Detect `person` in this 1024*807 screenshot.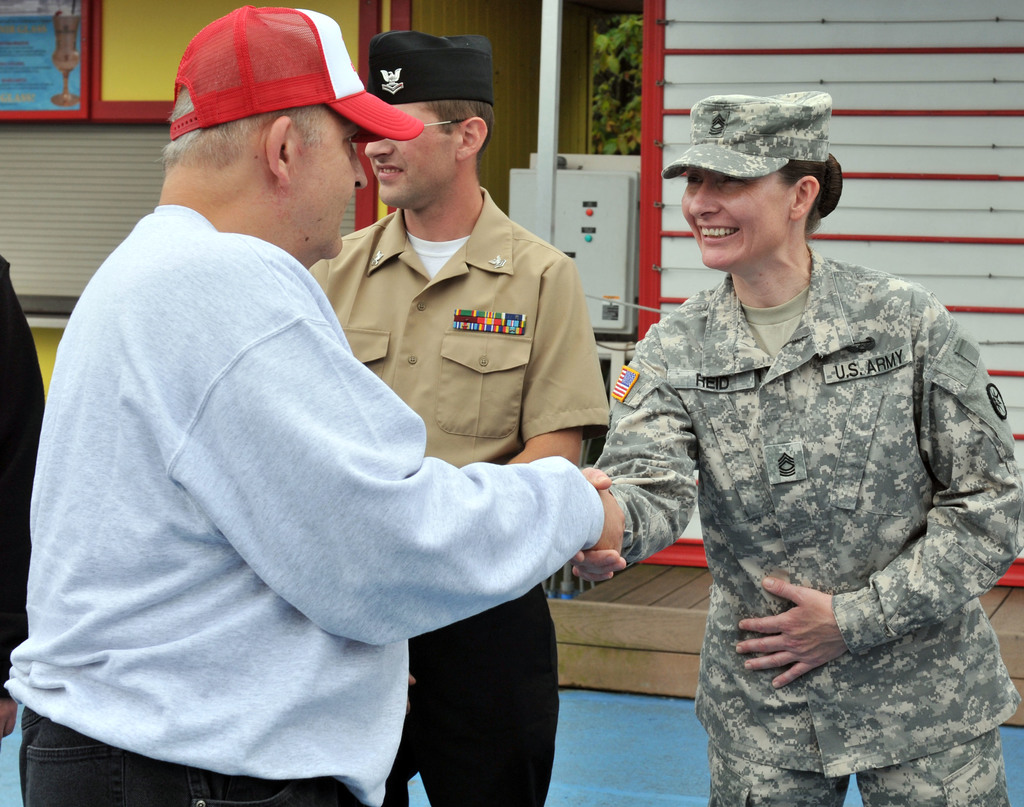
Detection: 573,92,1021,806.
